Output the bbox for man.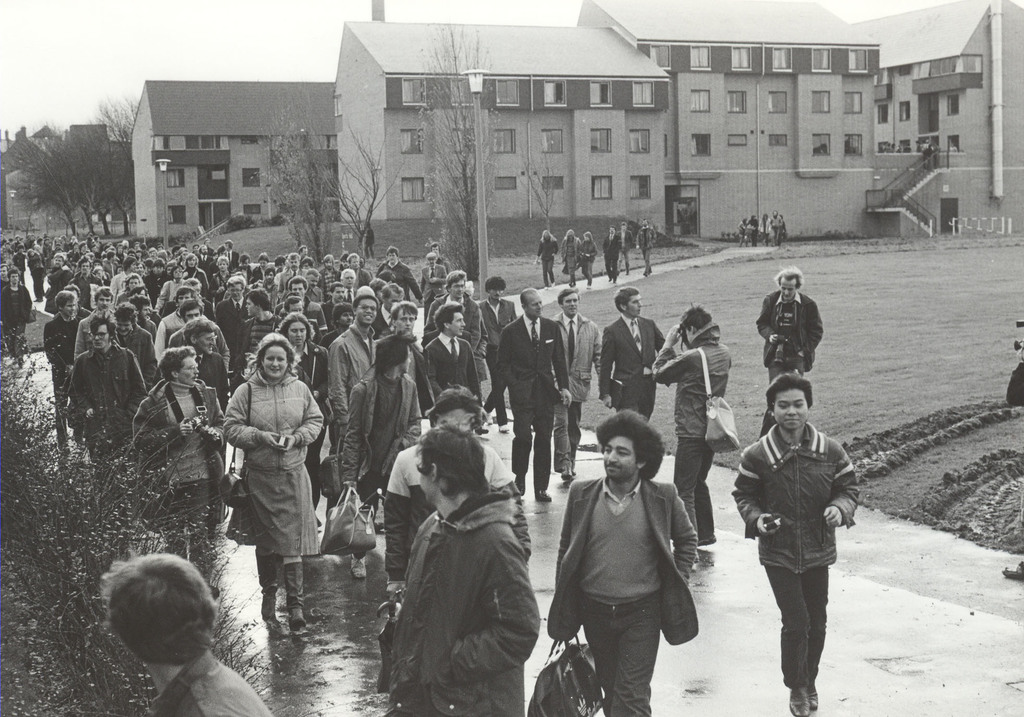
box=[652, 304, 728, 545].
